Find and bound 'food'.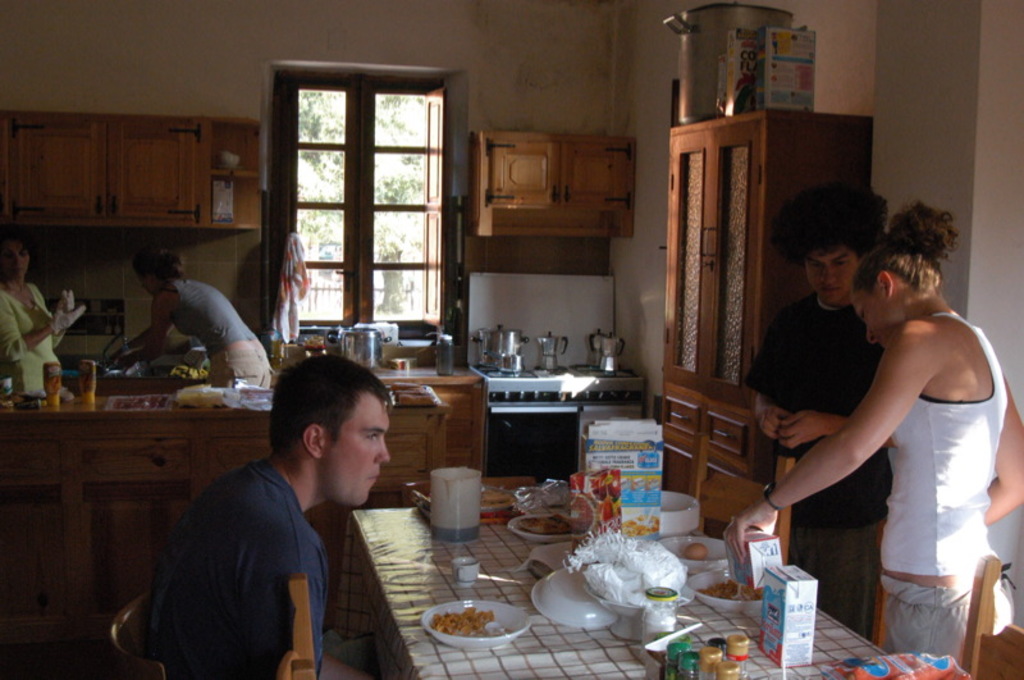
Bound: x1=580, y1=421, x2=662, y2=537.
